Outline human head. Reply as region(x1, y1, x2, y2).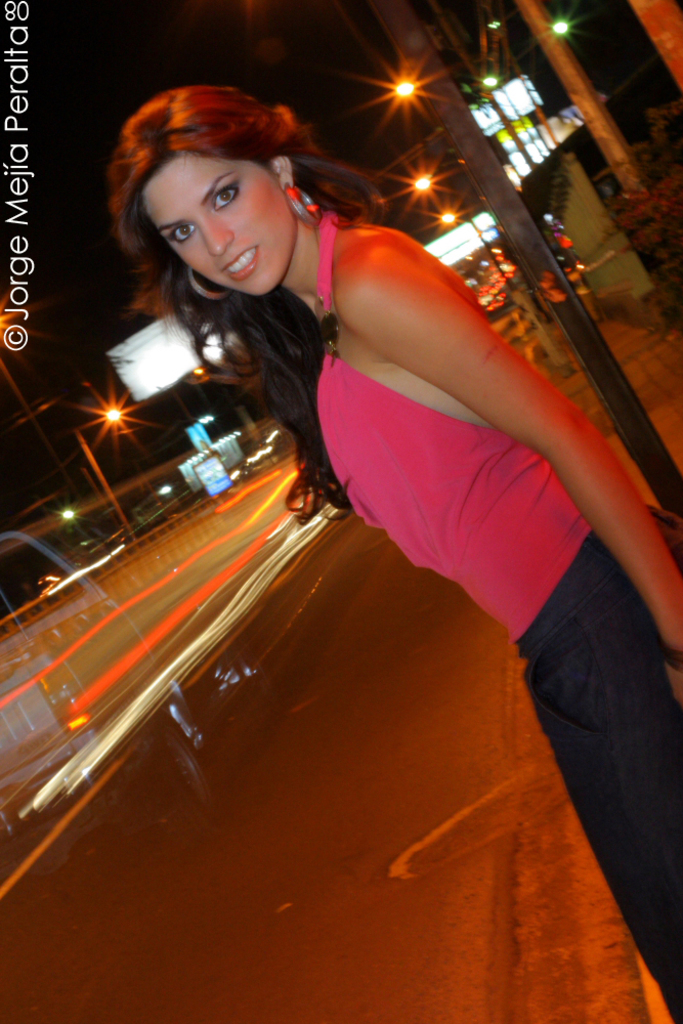
region(87, 75, 341, 312).
